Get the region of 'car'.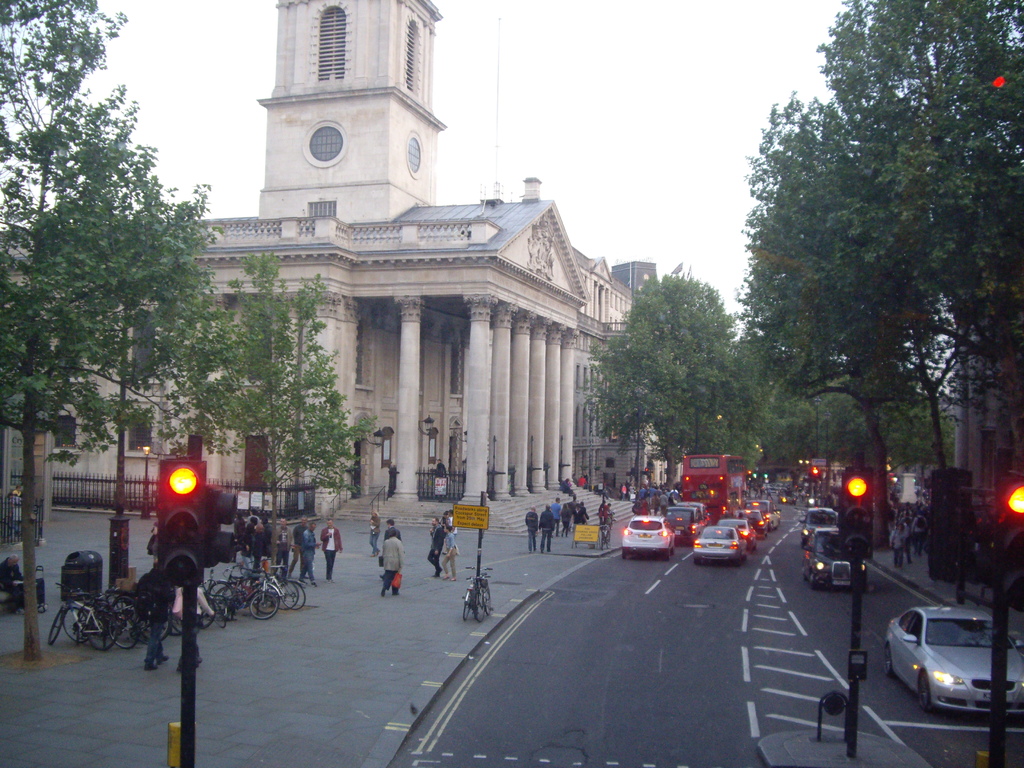
(736, 507, 765, 531).
